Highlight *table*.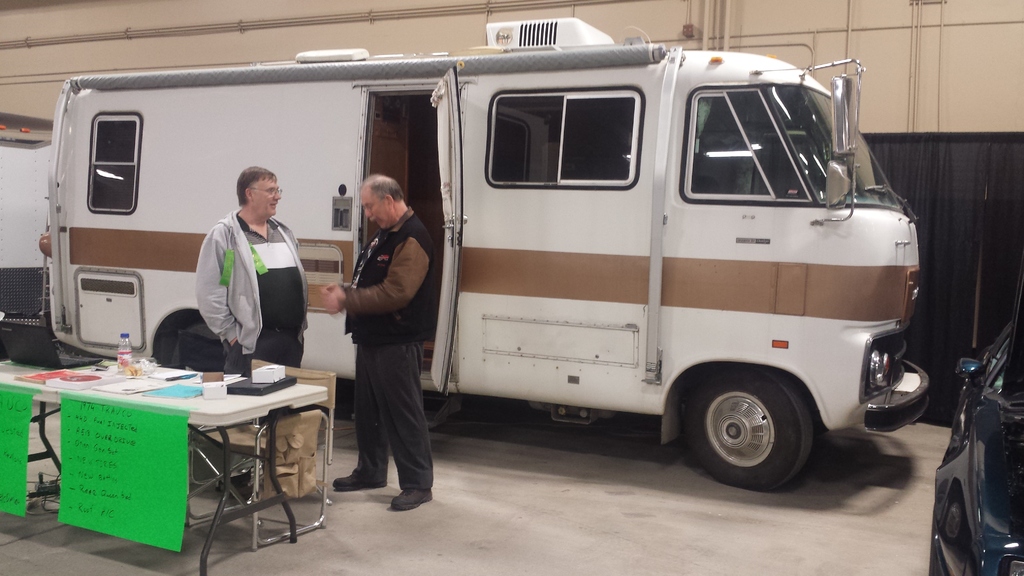
Highlighted region: x1=0 y1=357 x2=324 y2=575.
